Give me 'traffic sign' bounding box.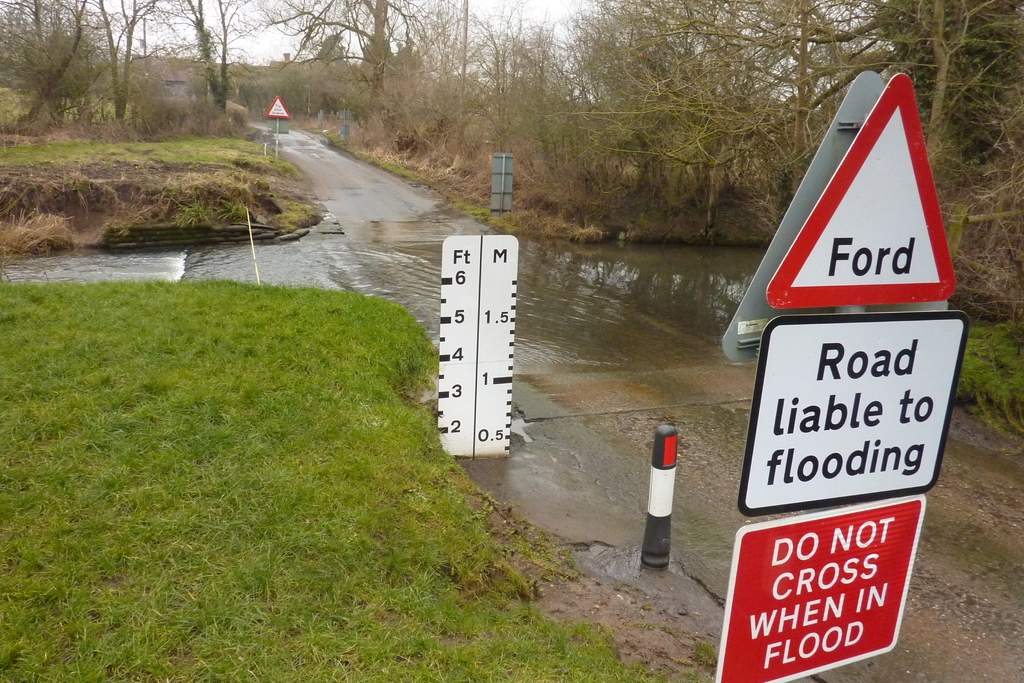
x1=763, y1=72, x2=958, y2=309.
